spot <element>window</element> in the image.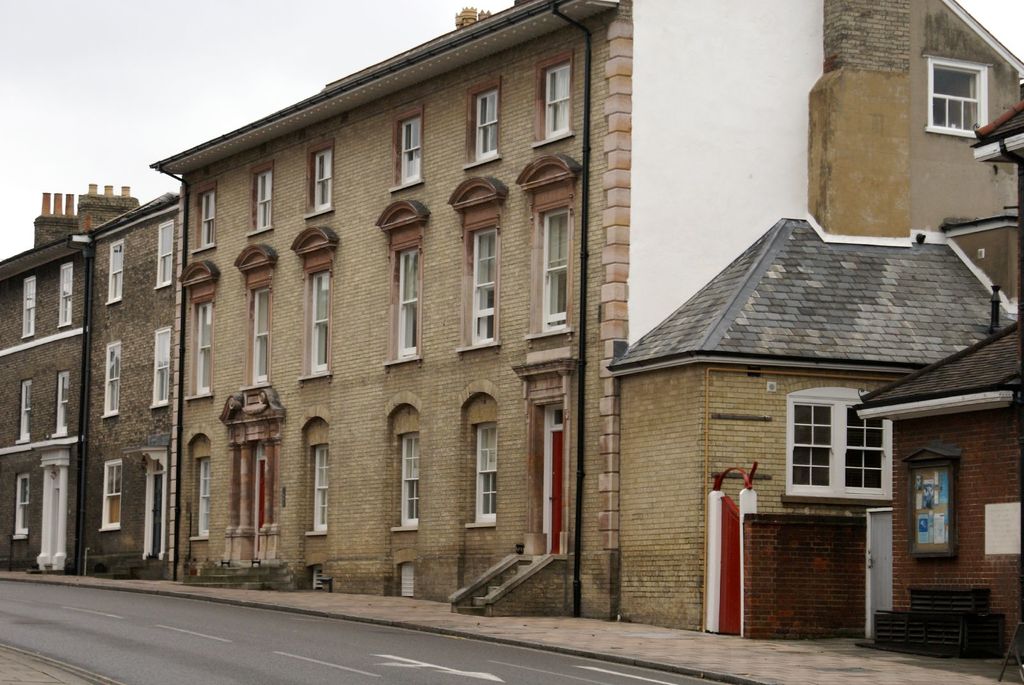
<element>window</element> found at <box>399,116,420,185</box>.
